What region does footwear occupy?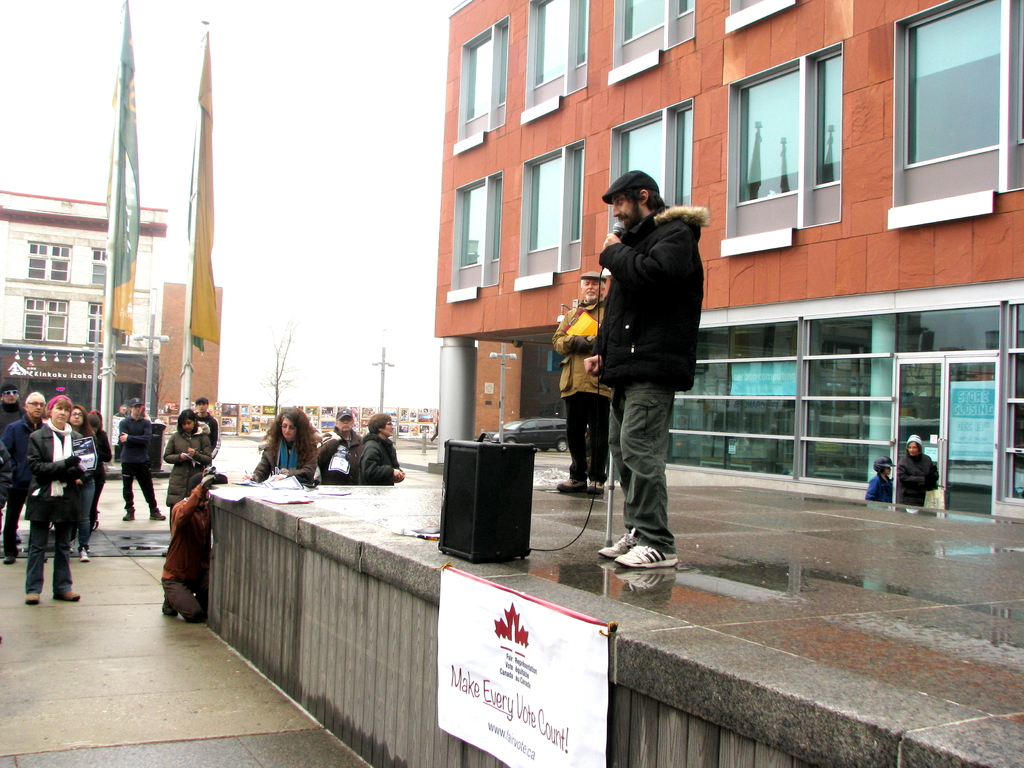
147, 508, 164, 521.
